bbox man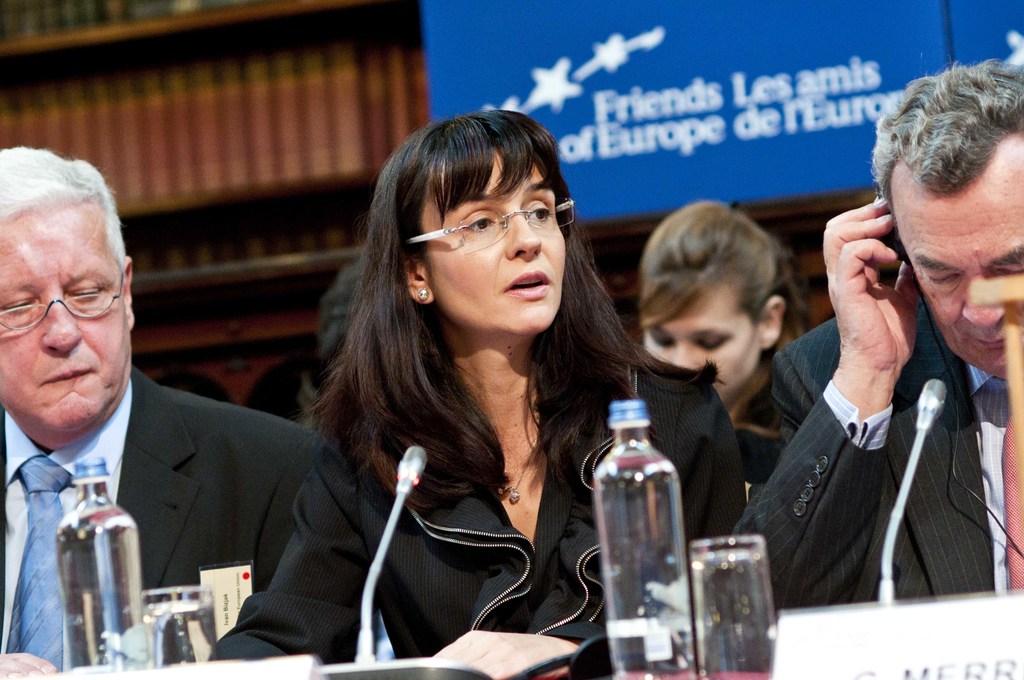
0 179 317 669
